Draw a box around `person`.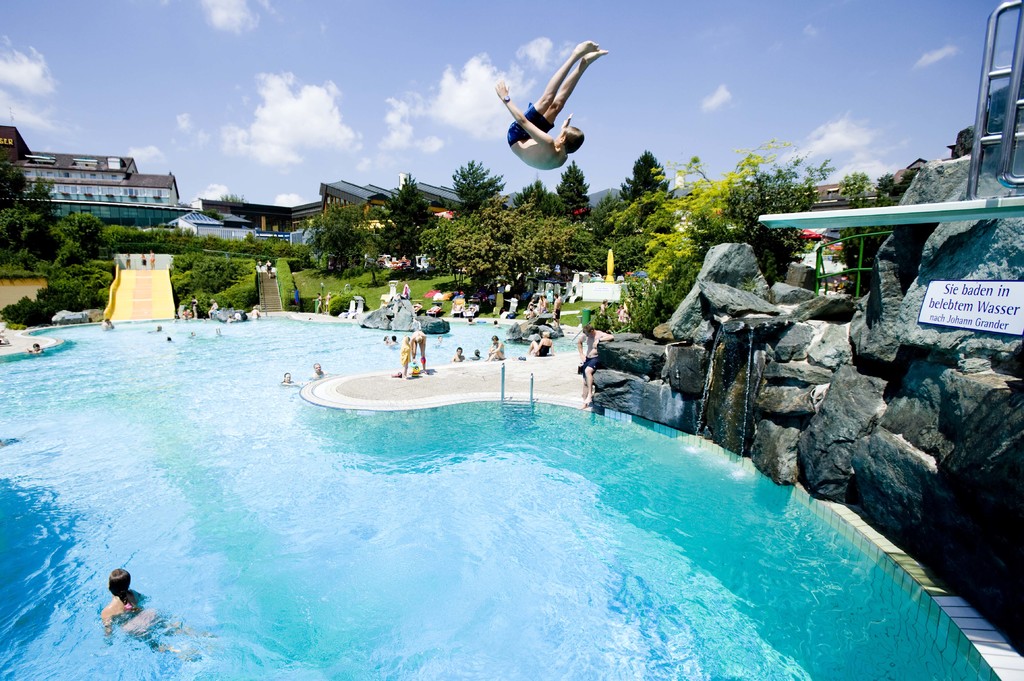
select_region(599, 297, 610, 317).
